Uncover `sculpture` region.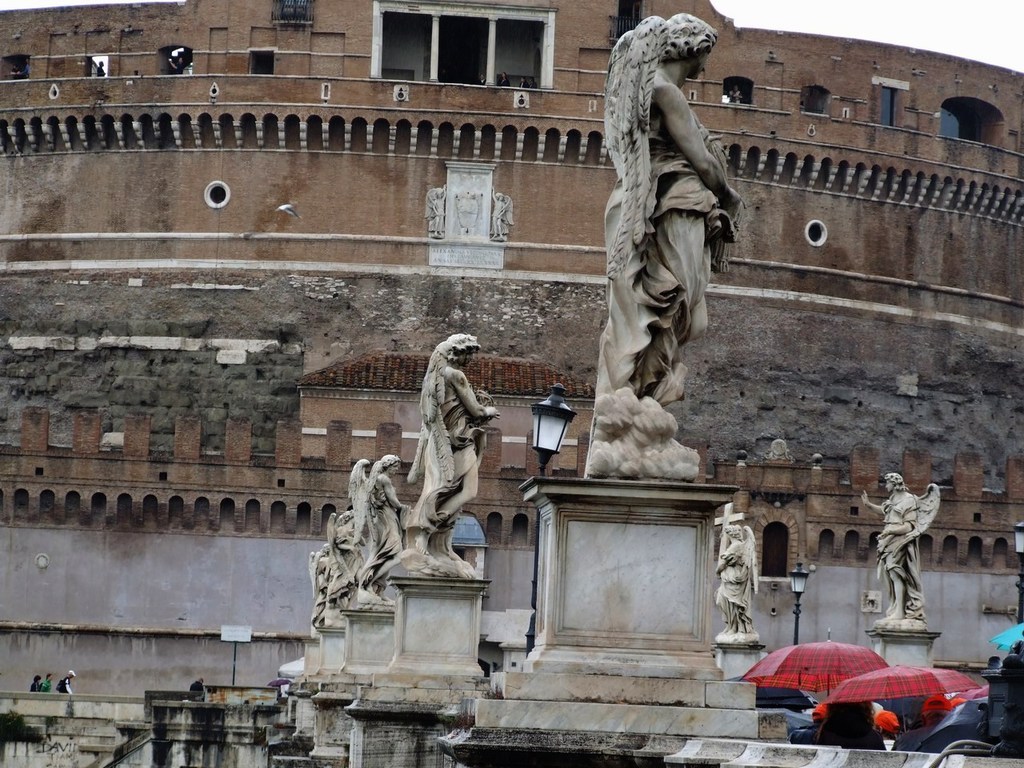
Uncovered: <bbox>865, 474, 938, 630</bbox>.
